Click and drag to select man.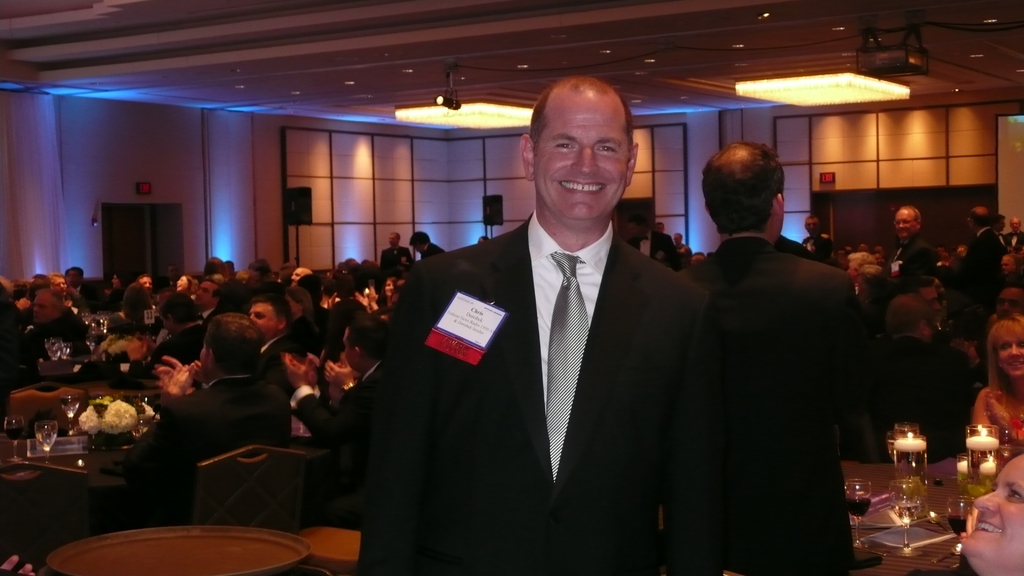
Selection: [left=684, top=141, right=866, bottom=575].
